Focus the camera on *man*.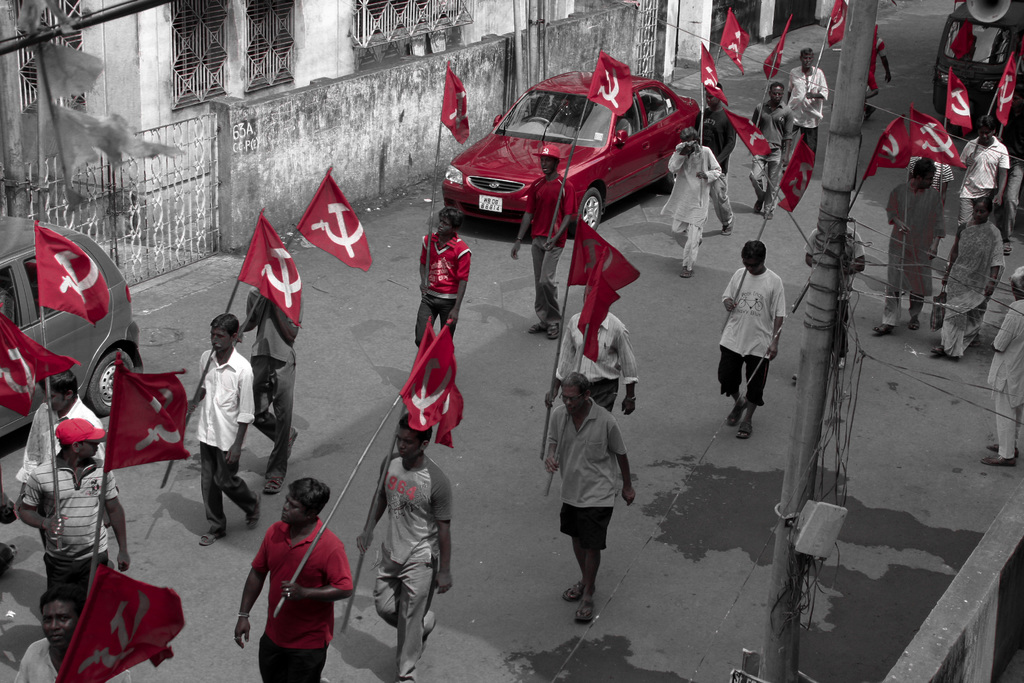
Focus region: 231 478 357 682.
